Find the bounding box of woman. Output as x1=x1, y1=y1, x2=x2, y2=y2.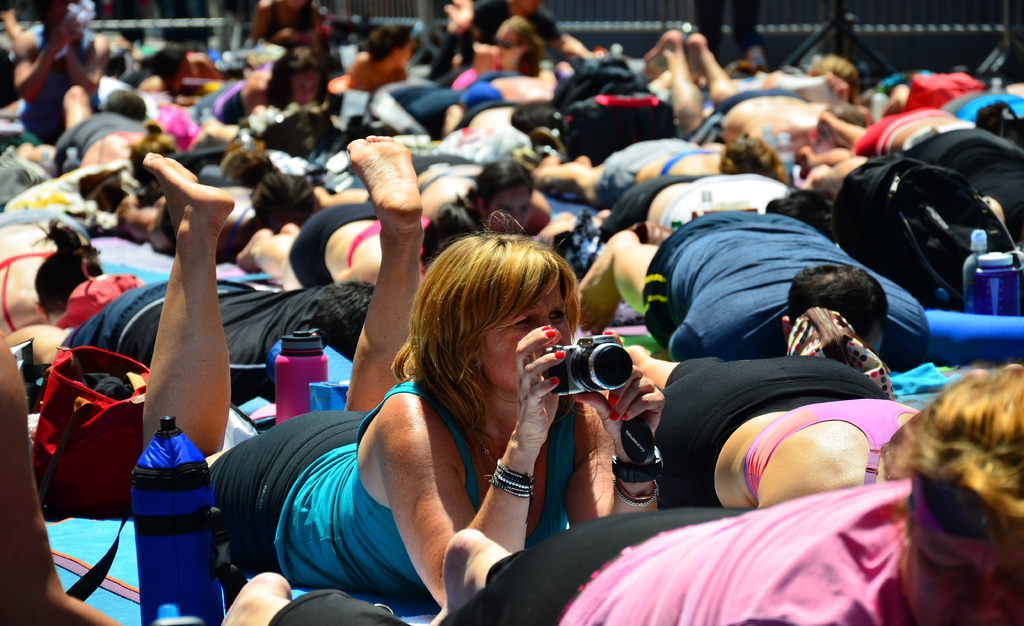
x1=139, y1=131, x2=664, y2=611.
